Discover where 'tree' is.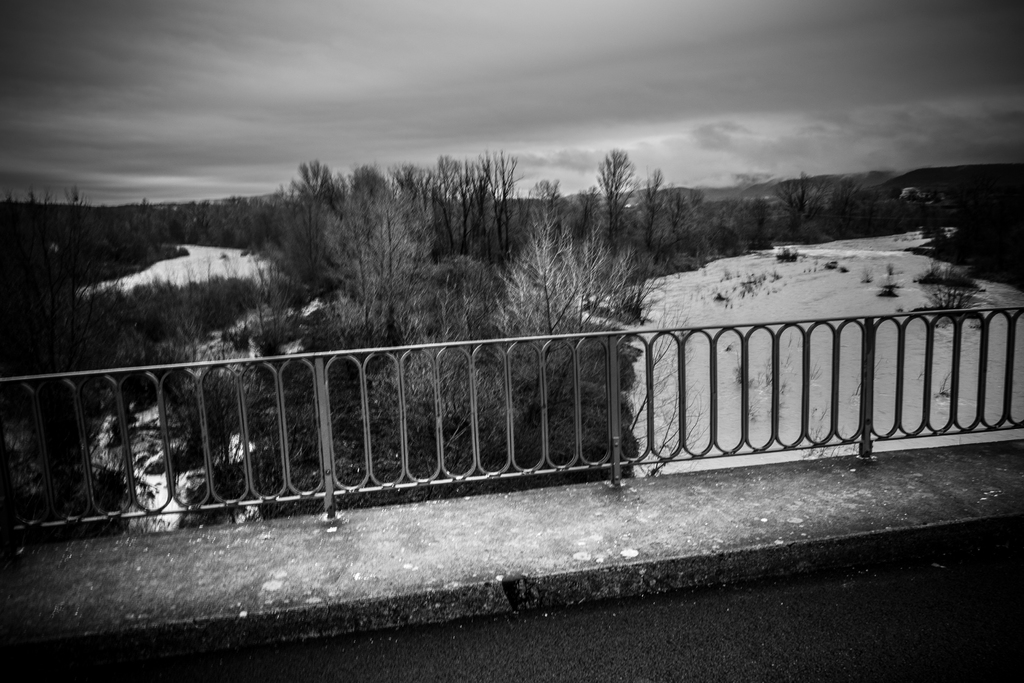
Discovered at Rect(609, 302, 701, 488).
